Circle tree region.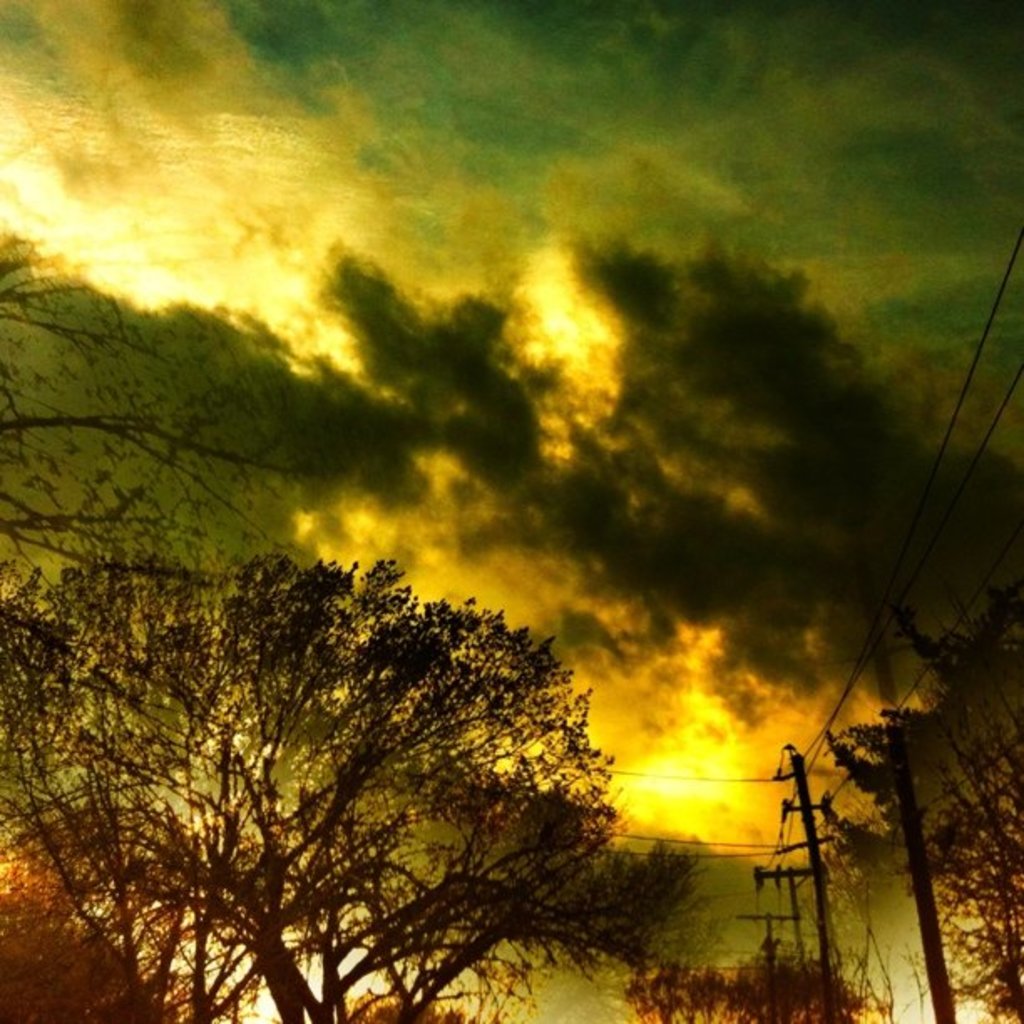
Region: select_region(38, 512, 673, 997).
